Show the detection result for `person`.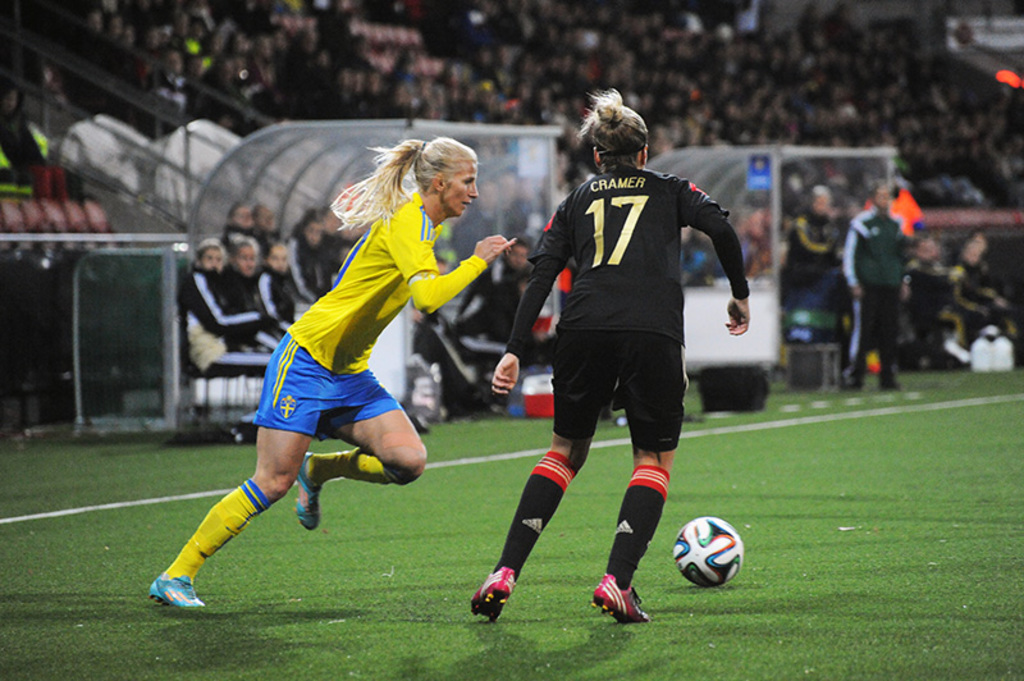
pyautogui.locateOnScreen(216, 233, 283, 347).
